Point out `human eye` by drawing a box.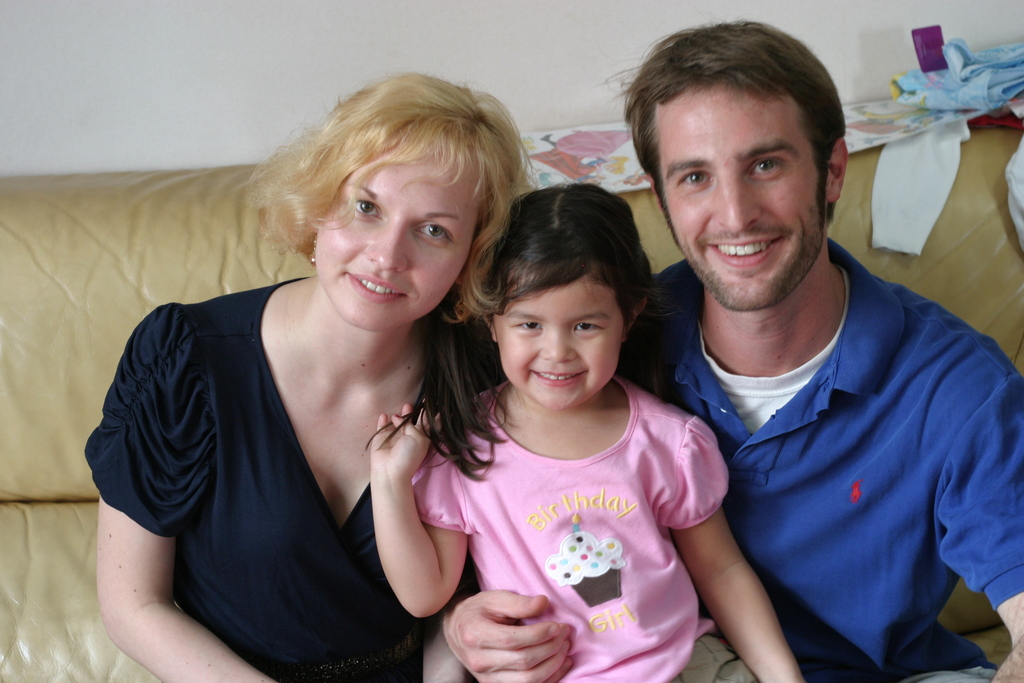
detection(749, 153, 792, 178).
